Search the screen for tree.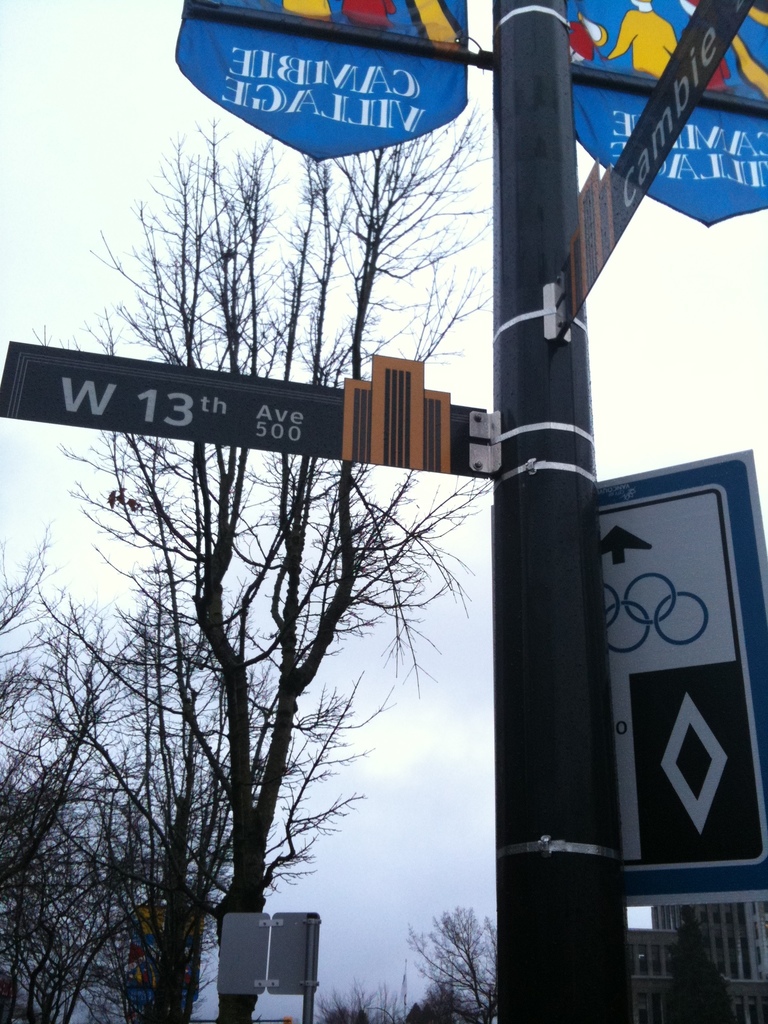
Found at bbox=[49, 93, 512, 1023].
